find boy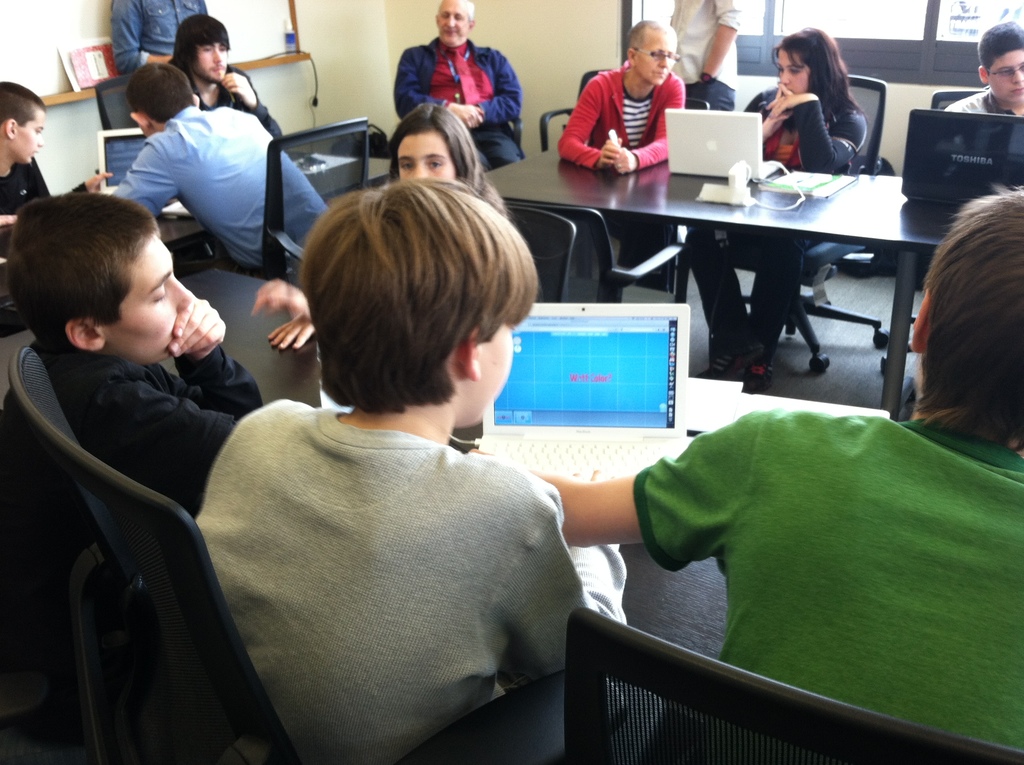
bbox(1, 74, 102, 239)
